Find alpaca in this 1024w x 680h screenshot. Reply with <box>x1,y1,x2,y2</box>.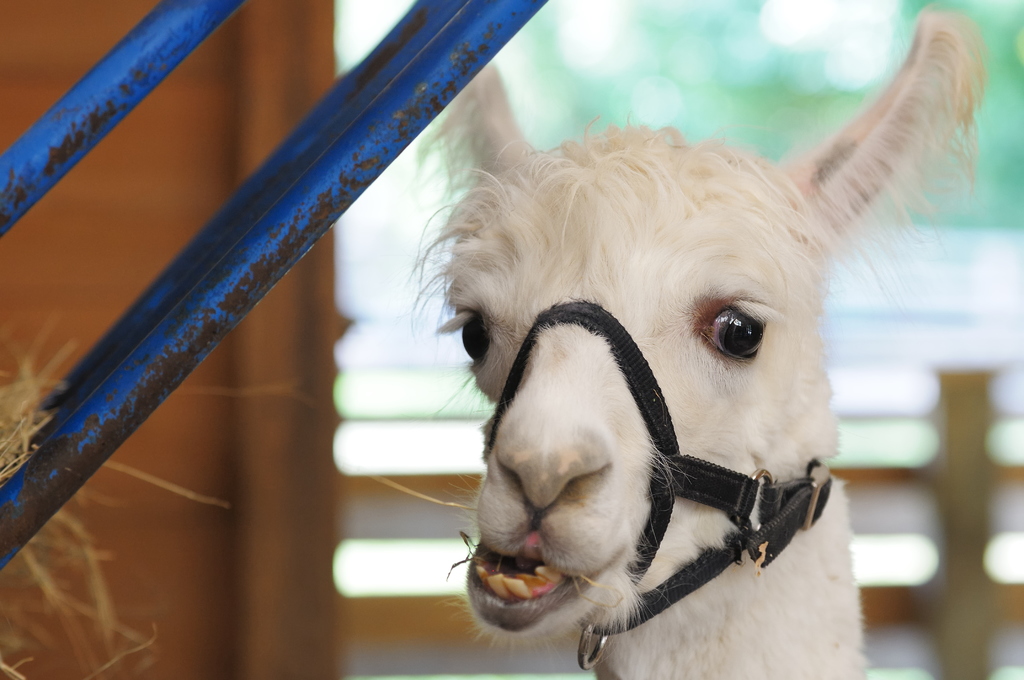
<box>400,1,988,679</box>.
